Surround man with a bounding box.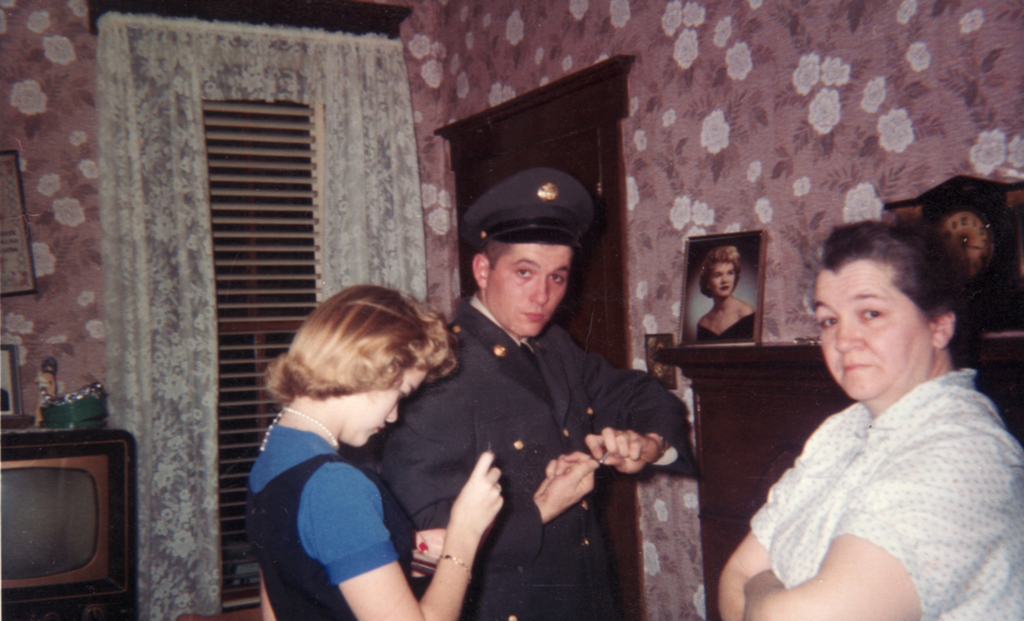
locate(378, 169, 691, 620).
